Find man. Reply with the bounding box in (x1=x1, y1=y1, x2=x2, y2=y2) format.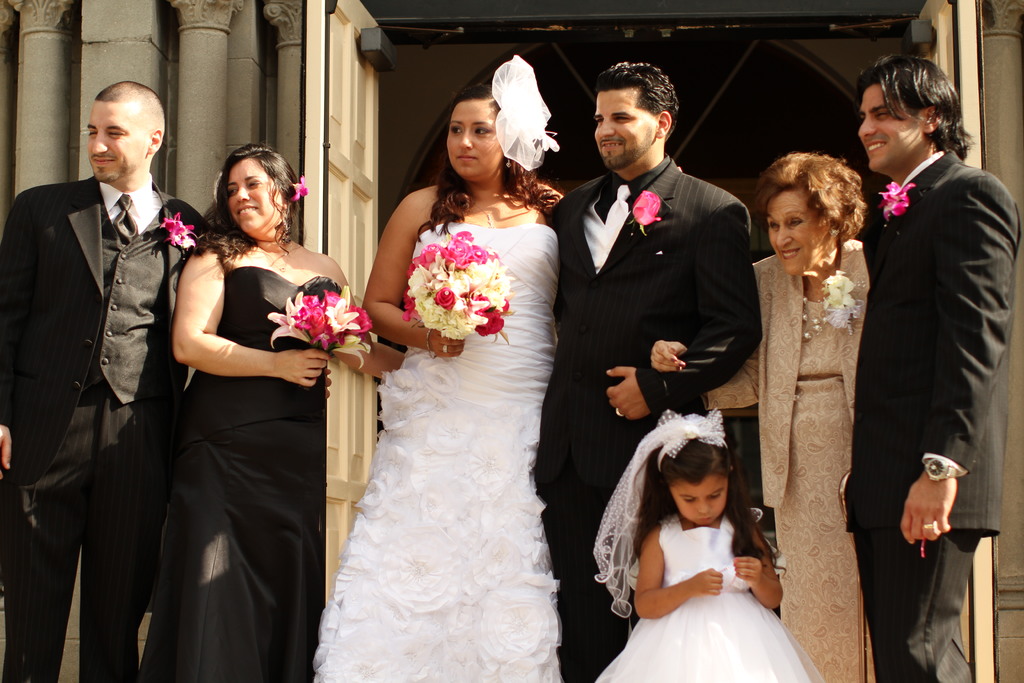
(x1=833, y1=49, x2=1006, y2=682).
